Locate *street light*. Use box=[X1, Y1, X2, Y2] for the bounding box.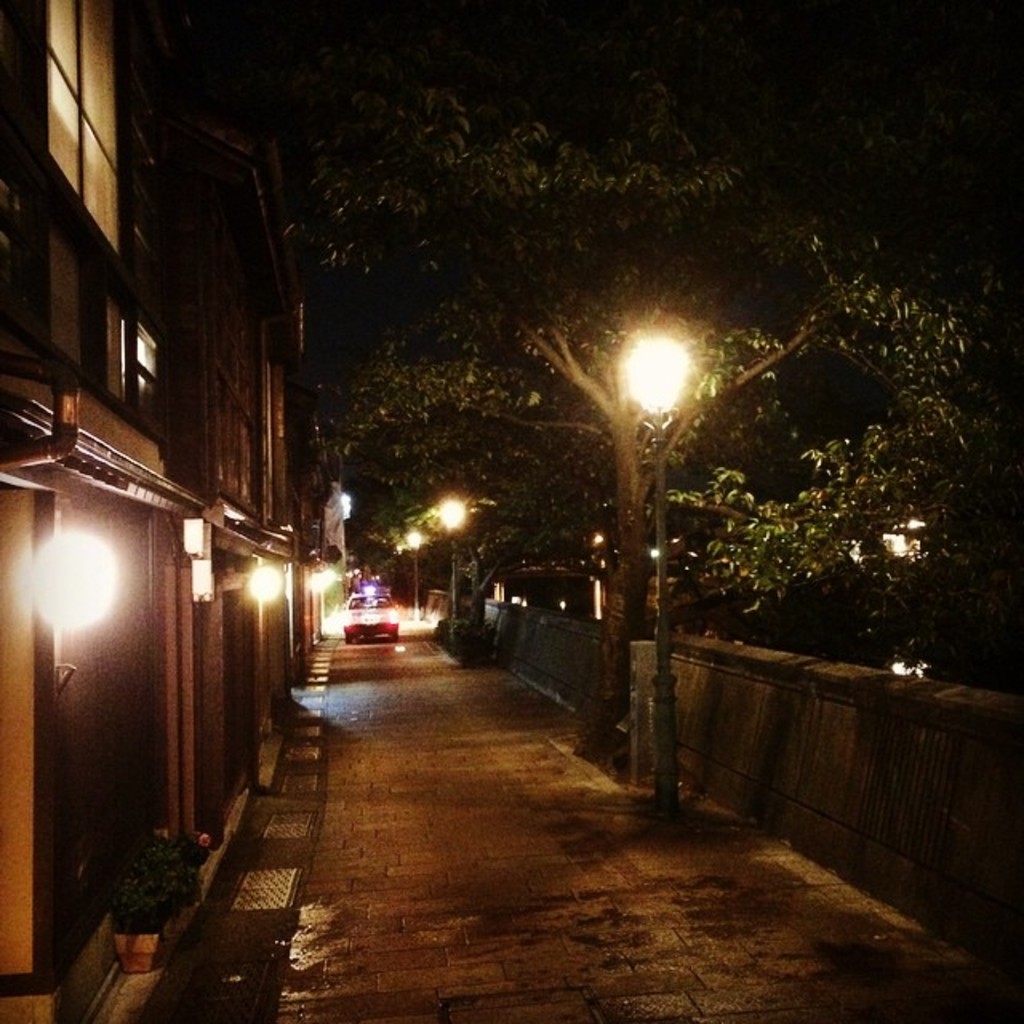
box=[29, 528, 122, 1005].
